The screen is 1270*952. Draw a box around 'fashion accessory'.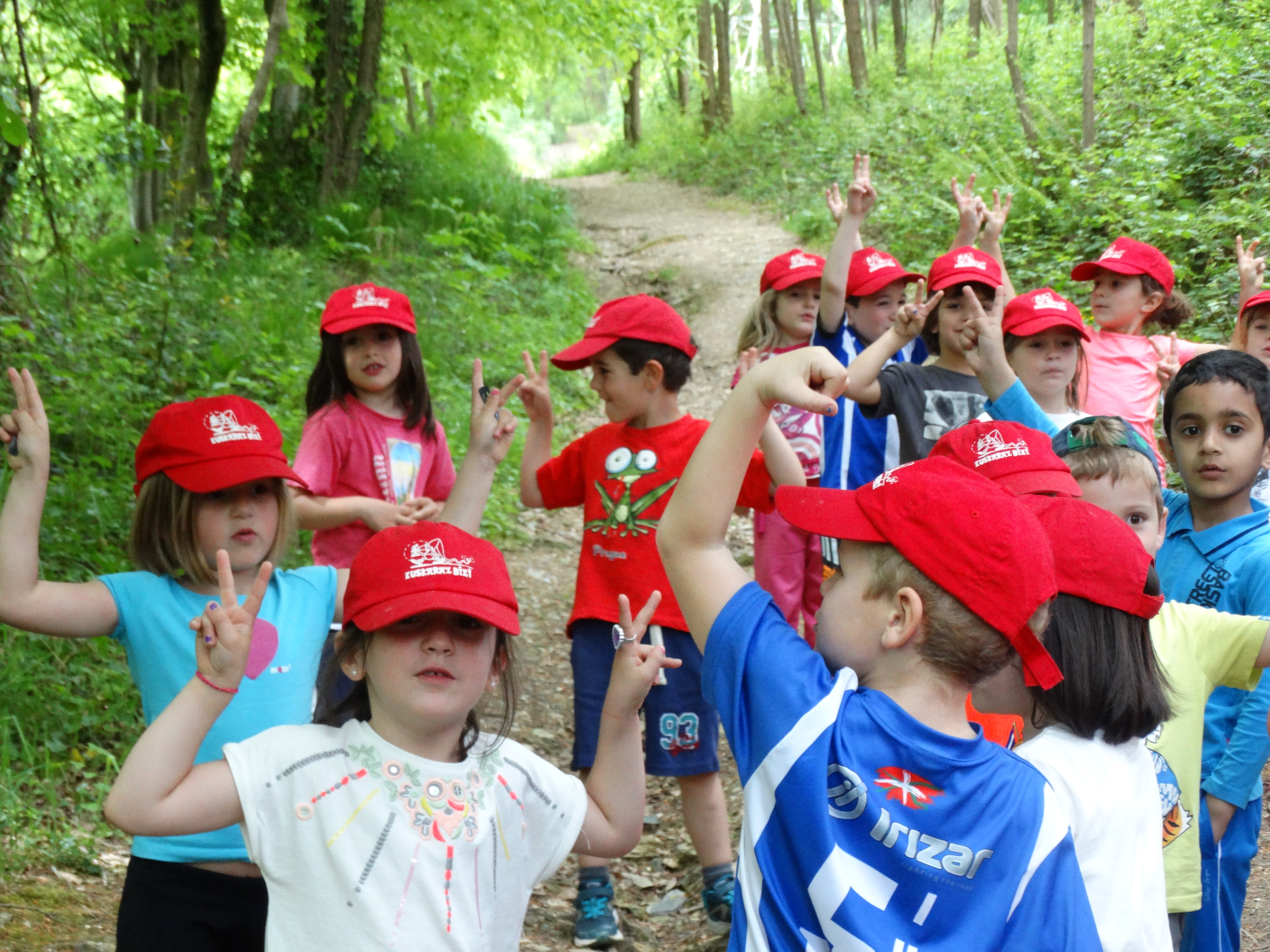
pyautogui.locateOnScreen(32, 95, 75, 123).
